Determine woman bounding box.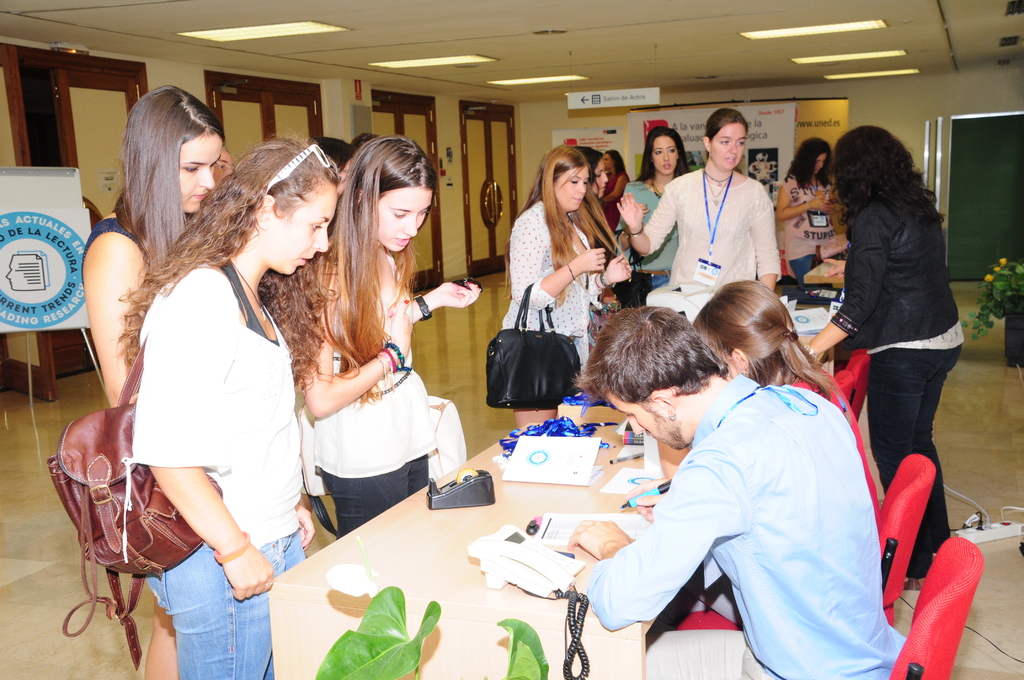
Determined: rect(565, 142, 623, 353).
